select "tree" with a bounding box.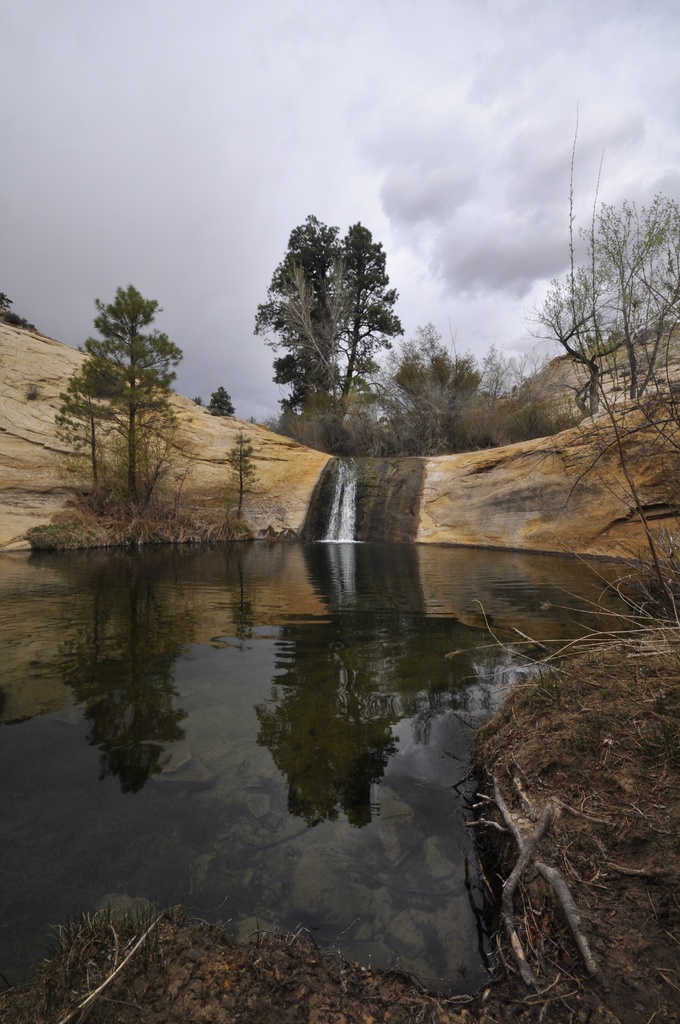
523:269:679:426.
